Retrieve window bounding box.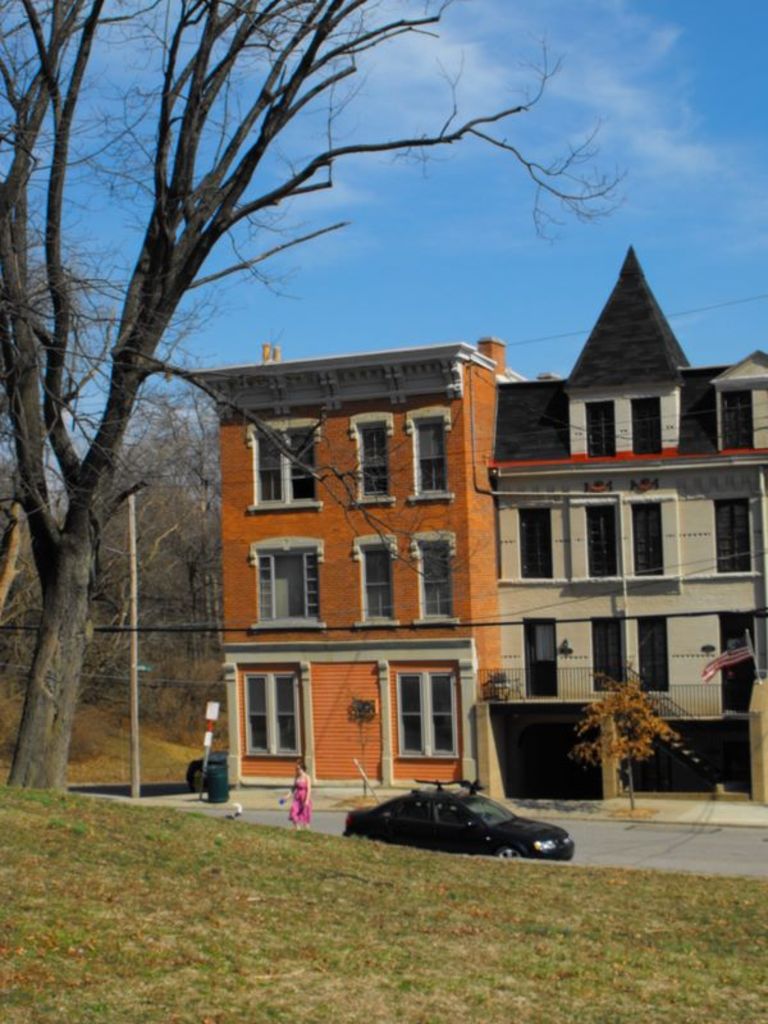
Bounding box: rect(353, 535, 406, 628).
